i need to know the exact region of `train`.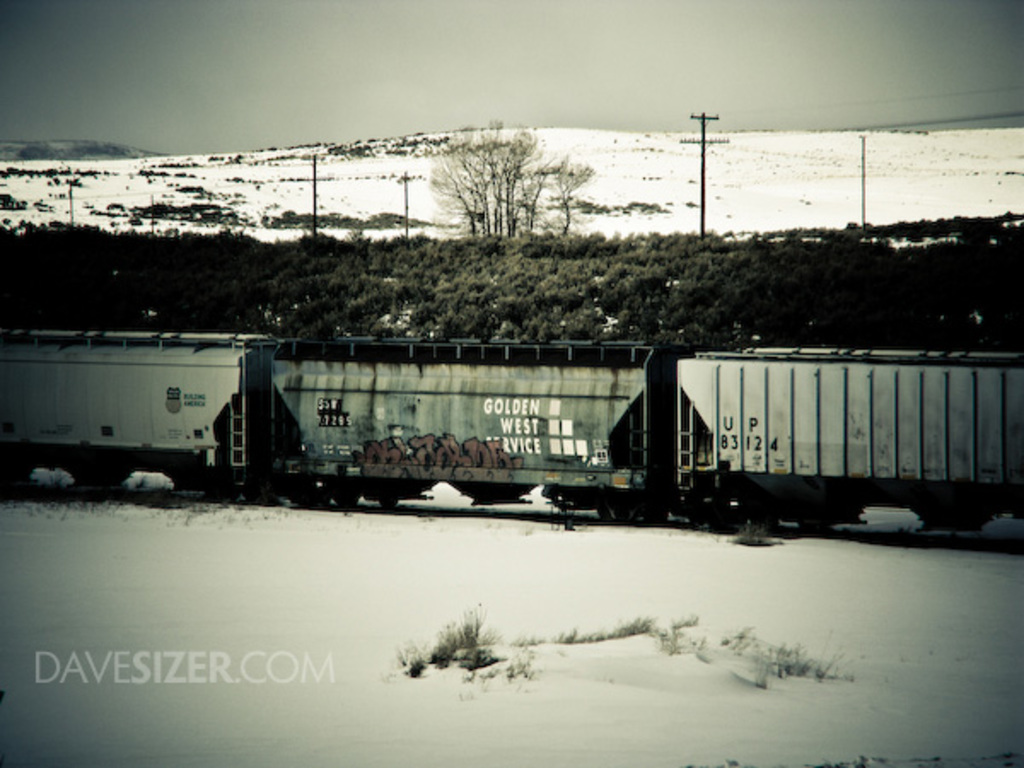
Region: (x1=0, y1=335, x2=1022, y2=526).
